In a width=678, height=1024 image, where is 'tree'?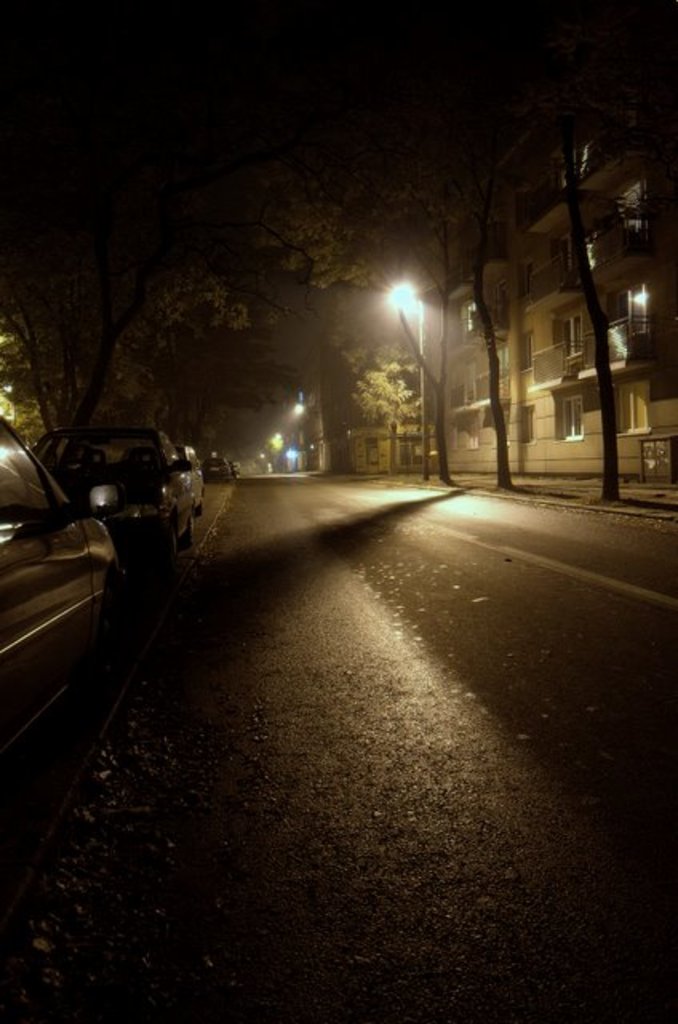
<bbox>352, 338, 429, 450</bbox>.
